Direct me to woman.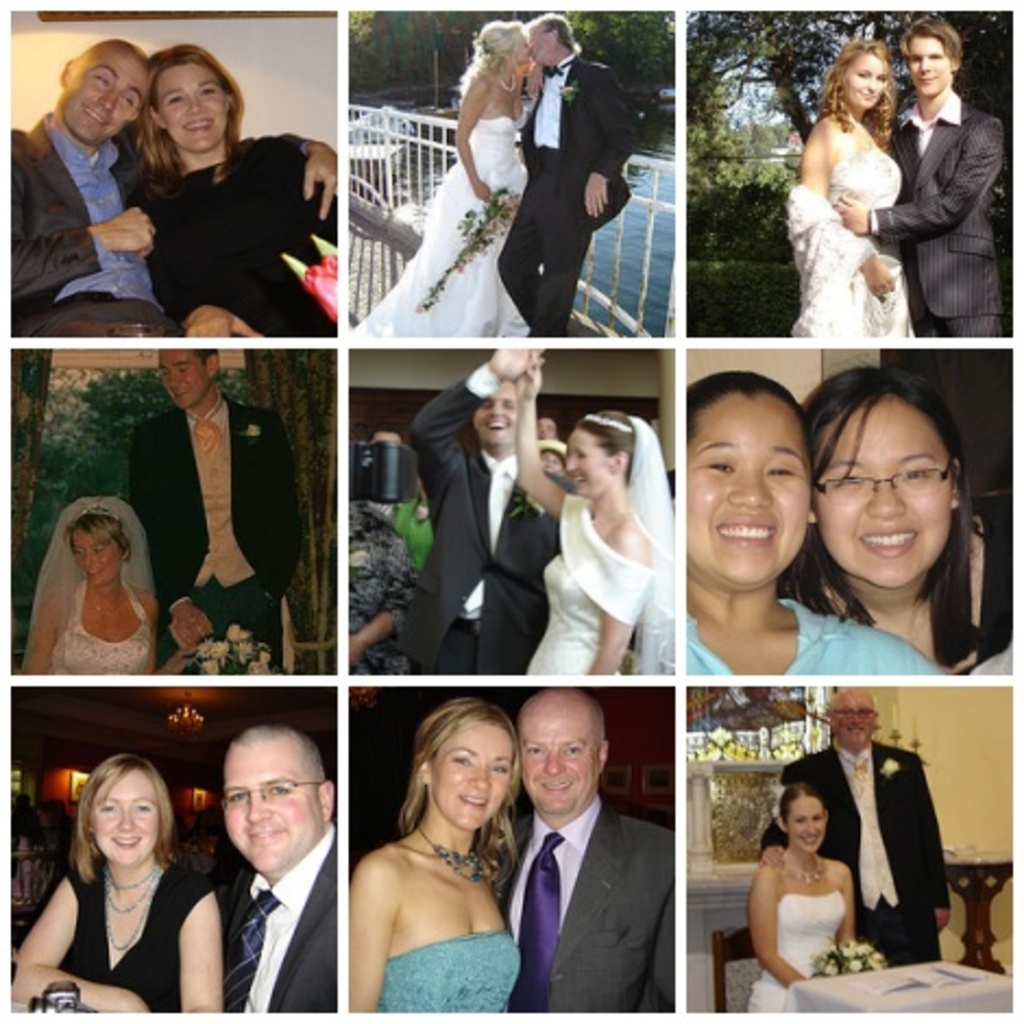
Direction: 745/778/854/1011.
